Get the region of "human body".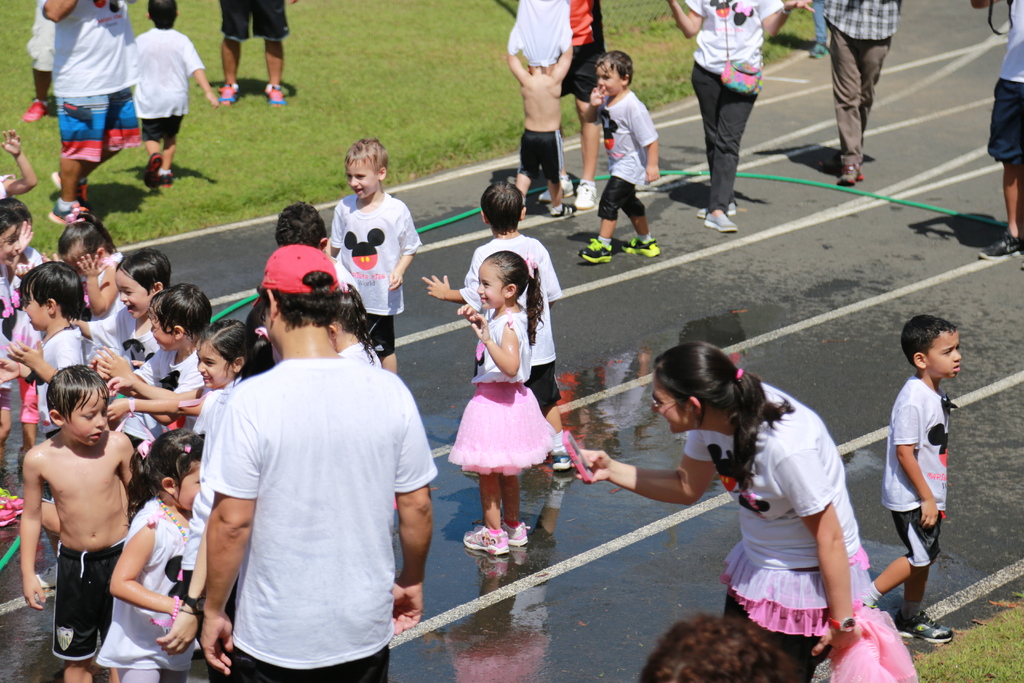
[995, 0, 1023, 266].
